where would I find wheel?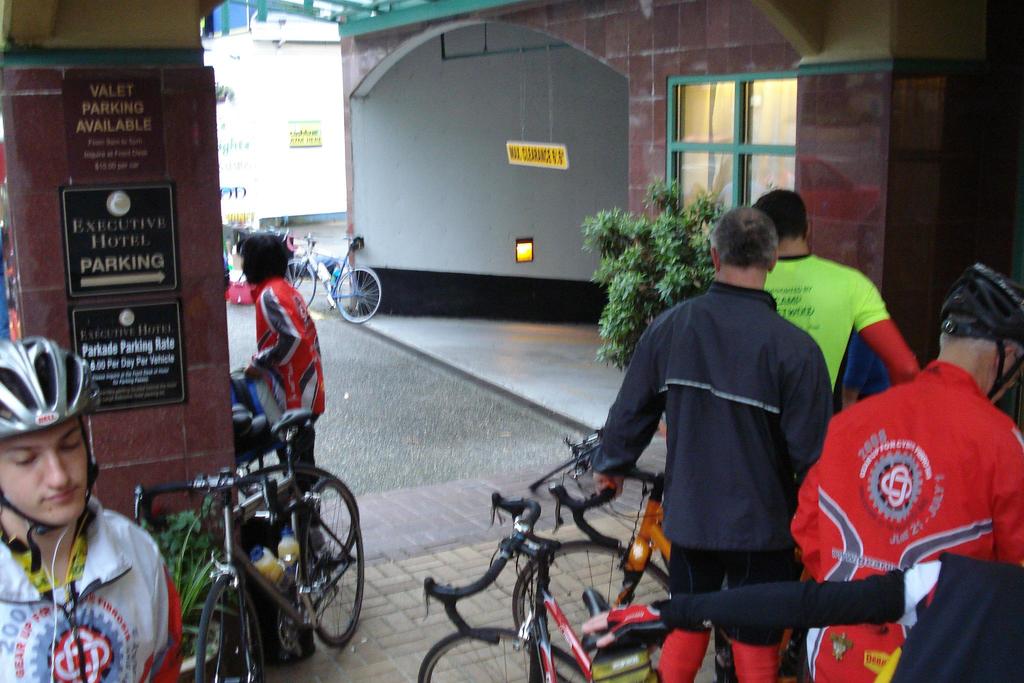
At (297, 474, 365, 648).
